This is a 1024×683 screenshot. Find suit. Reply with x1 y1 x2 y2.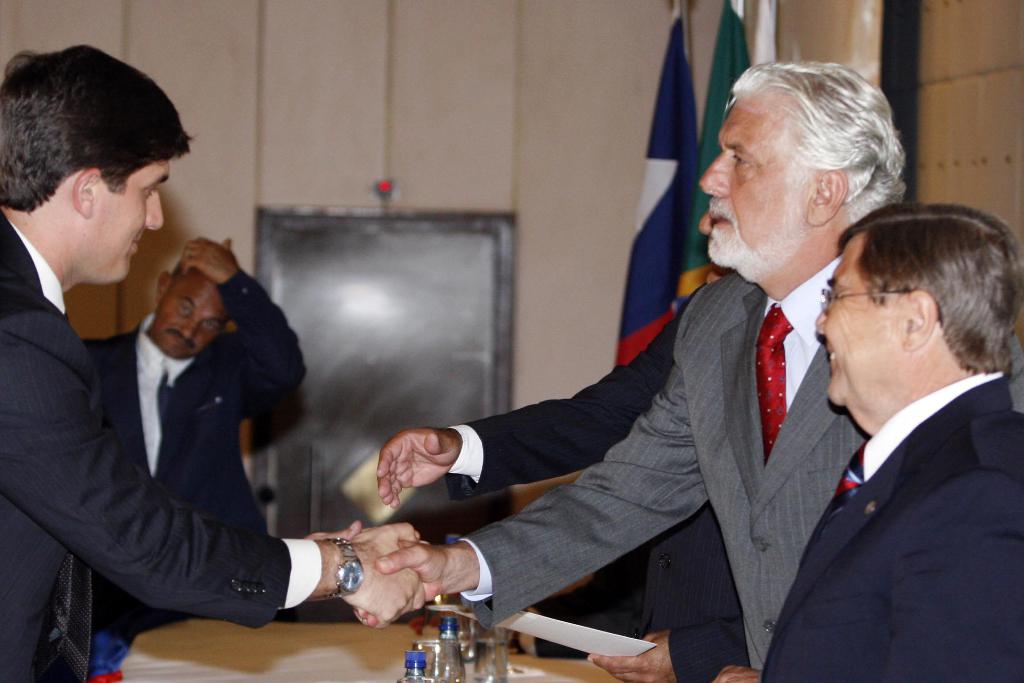
760 372 1023 682.
